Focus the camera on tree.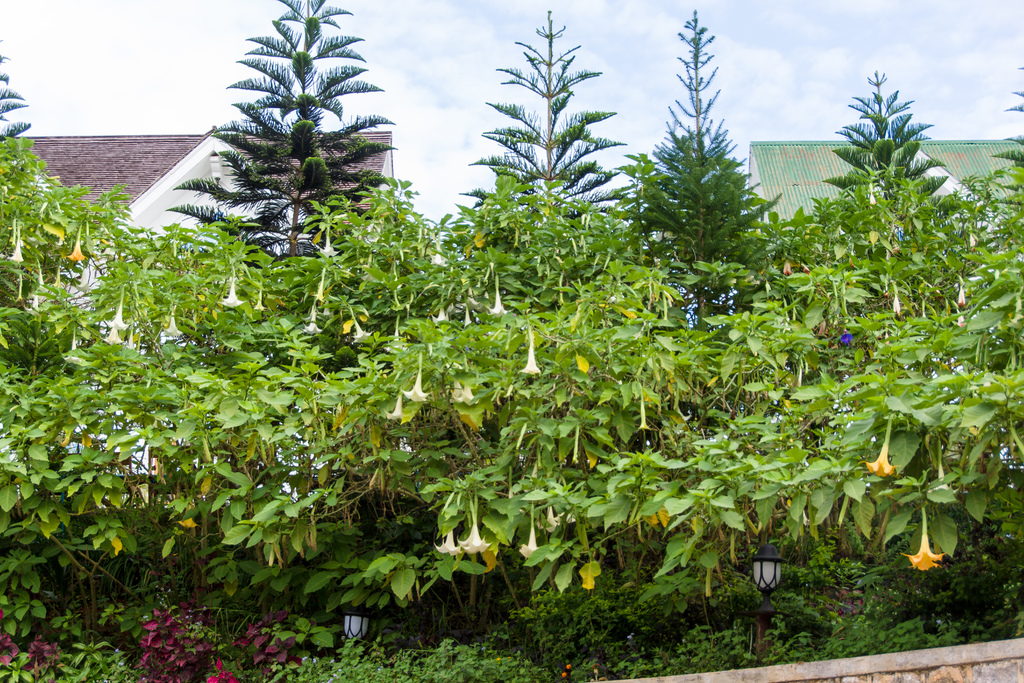
Focus region: region(819, 69, 964, 278).
